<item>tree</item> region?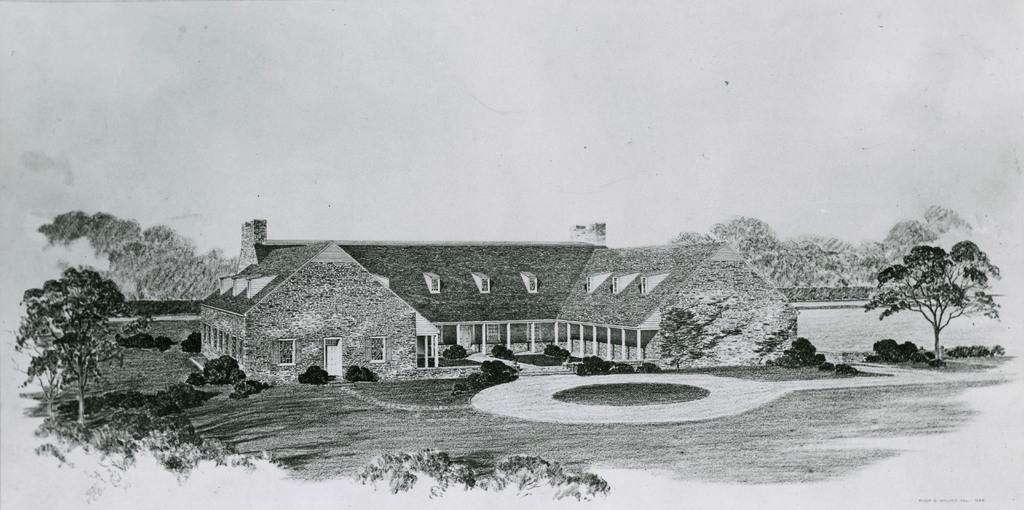
box(870, 198, 995, 361)
